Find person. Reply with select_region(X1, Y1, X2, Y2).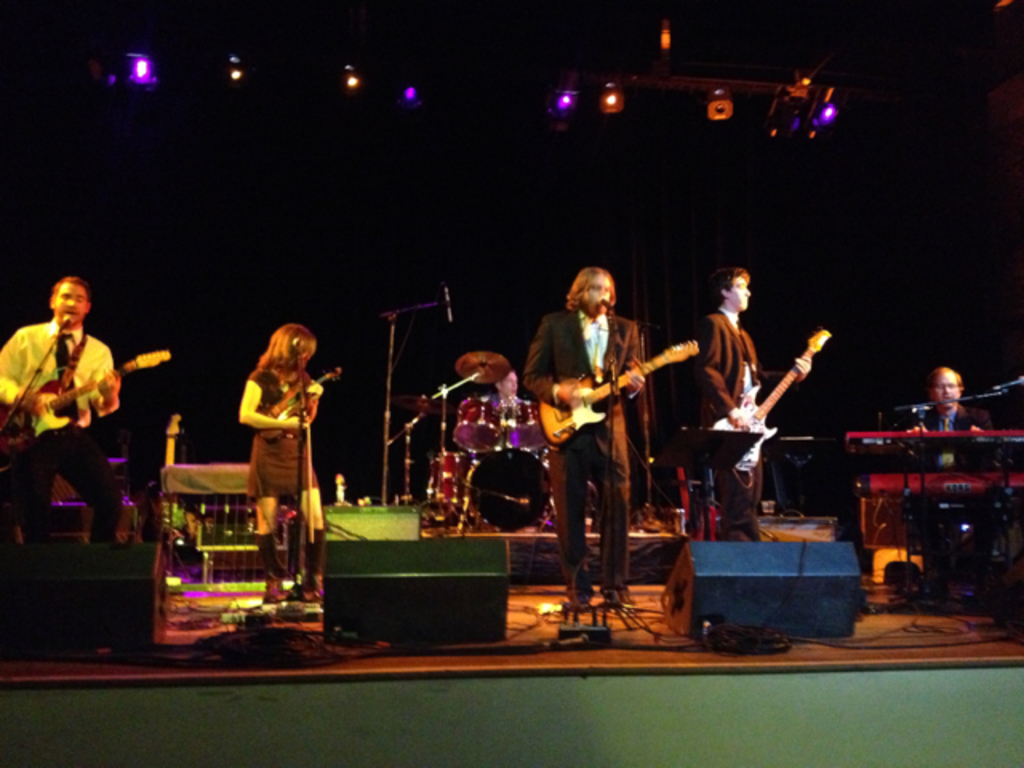
select_region(922, 370, 1002, 474).
